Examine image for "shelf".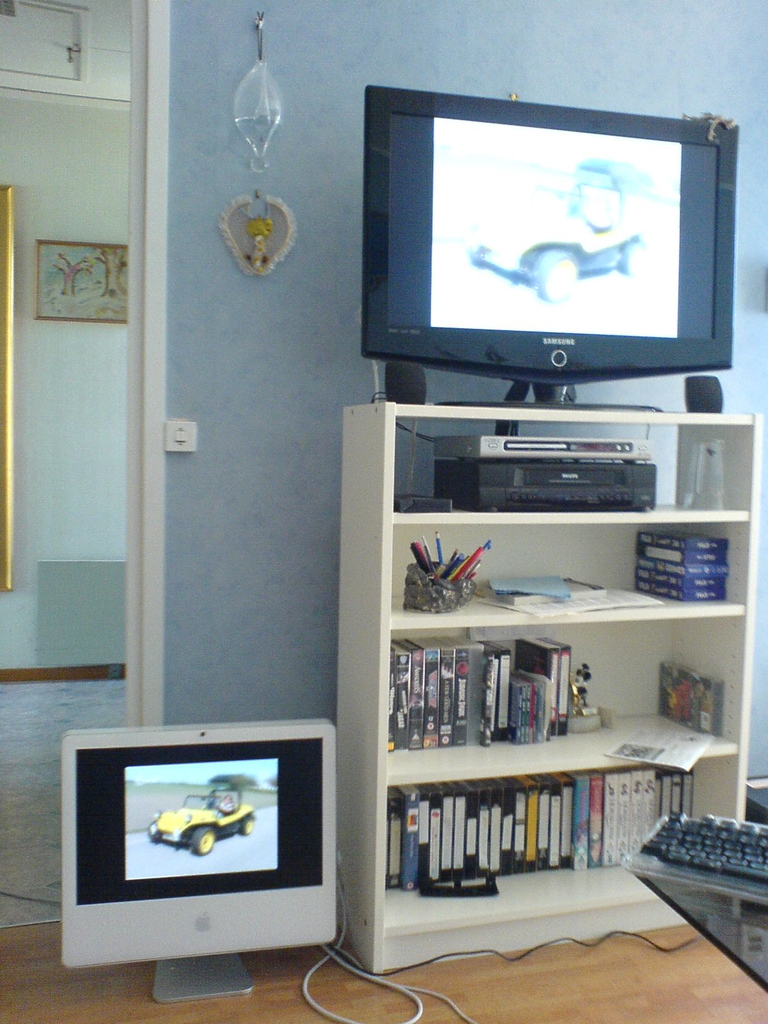
Examination result: bbox=[314, 636, 748, 780].
